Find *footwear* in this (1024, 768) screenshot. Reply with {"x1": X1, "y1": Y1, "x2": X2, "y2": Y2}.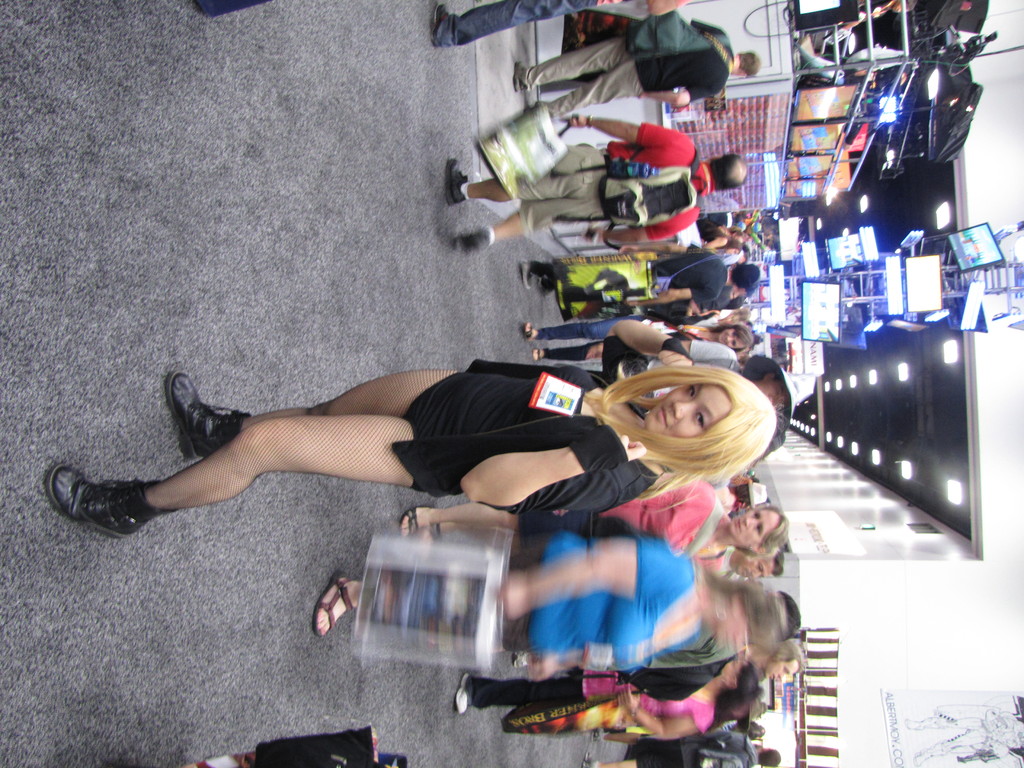
{"x1": 434, "y1": 5, "x2": 447, "y2": 45}.
